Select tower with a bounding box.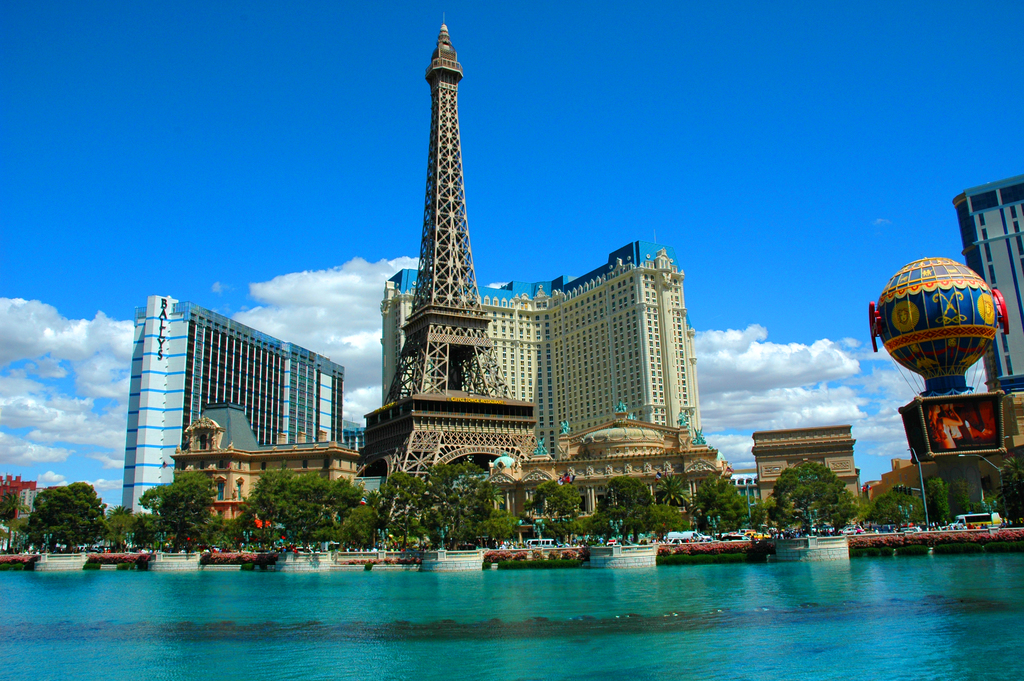
bbox=[381, 234, 708, 464].
